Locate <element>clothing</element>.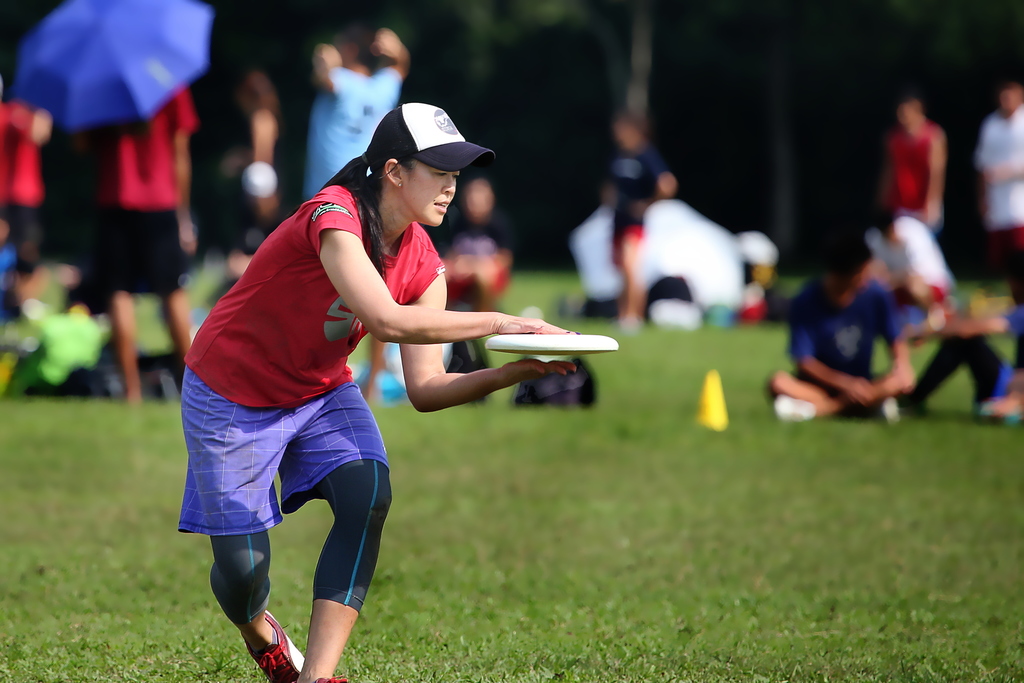
Bounding box: BBox(0, 113, 28, 251).
